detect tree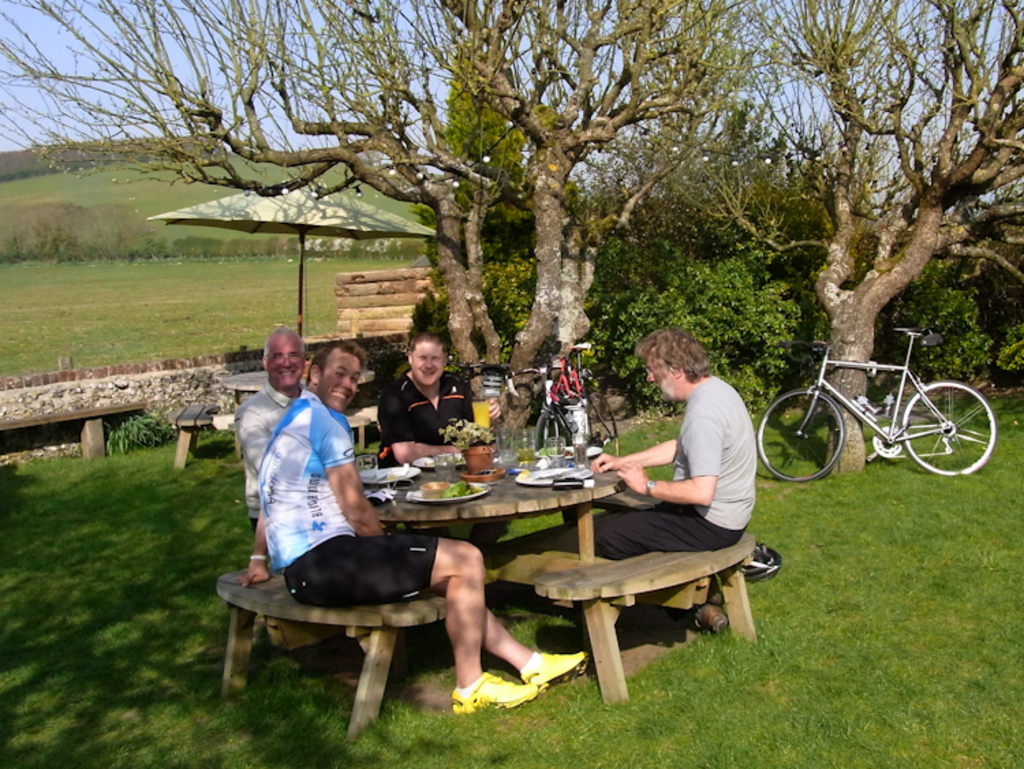
rect(0, 0, 801, 428)
